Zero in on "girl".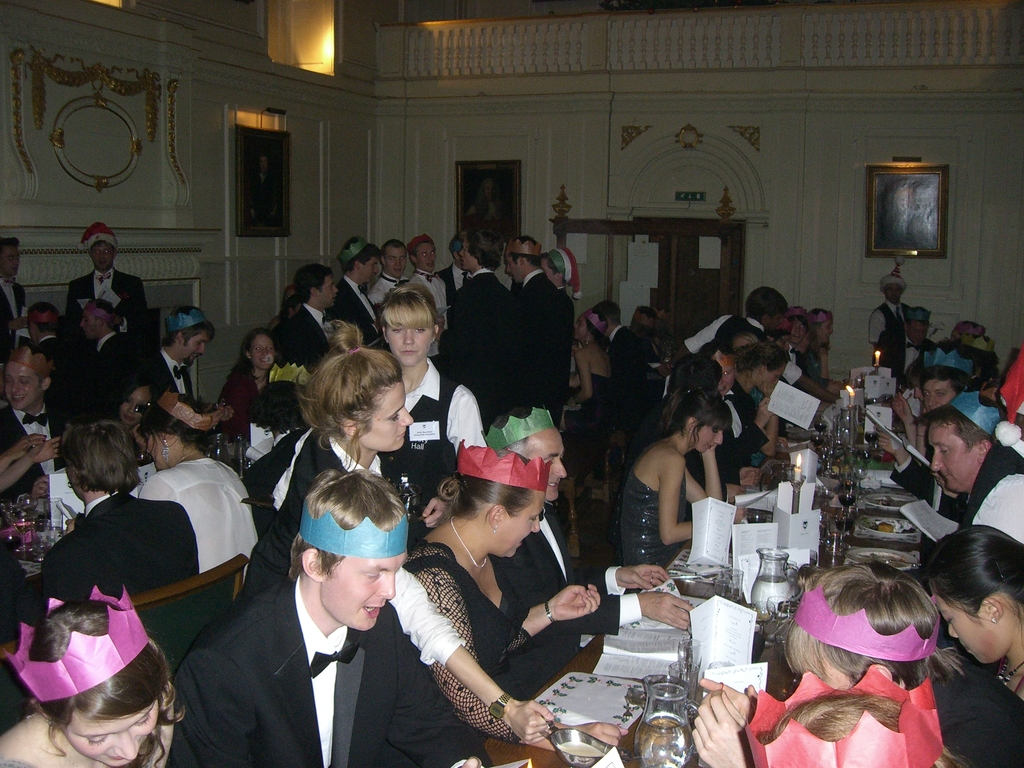
Zeroed in: <region>626, 387, 735, 589</region>.
